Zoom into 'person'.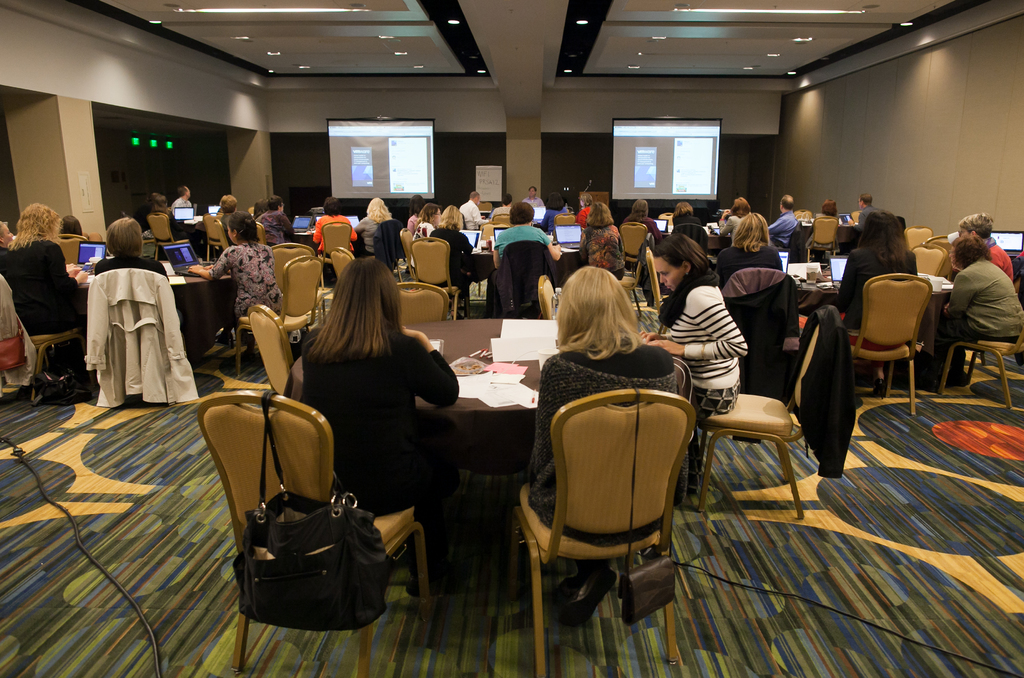
Zoom target: (671,202,698,218).
